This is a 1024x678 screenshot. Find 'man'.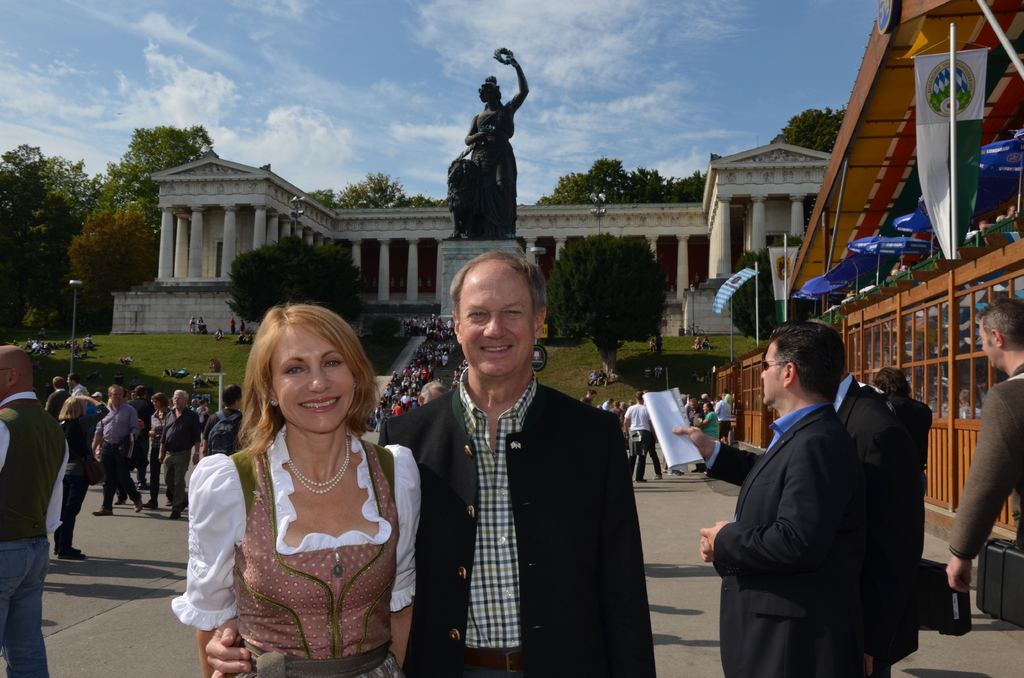
Bounding box: 428,352,433,362.
